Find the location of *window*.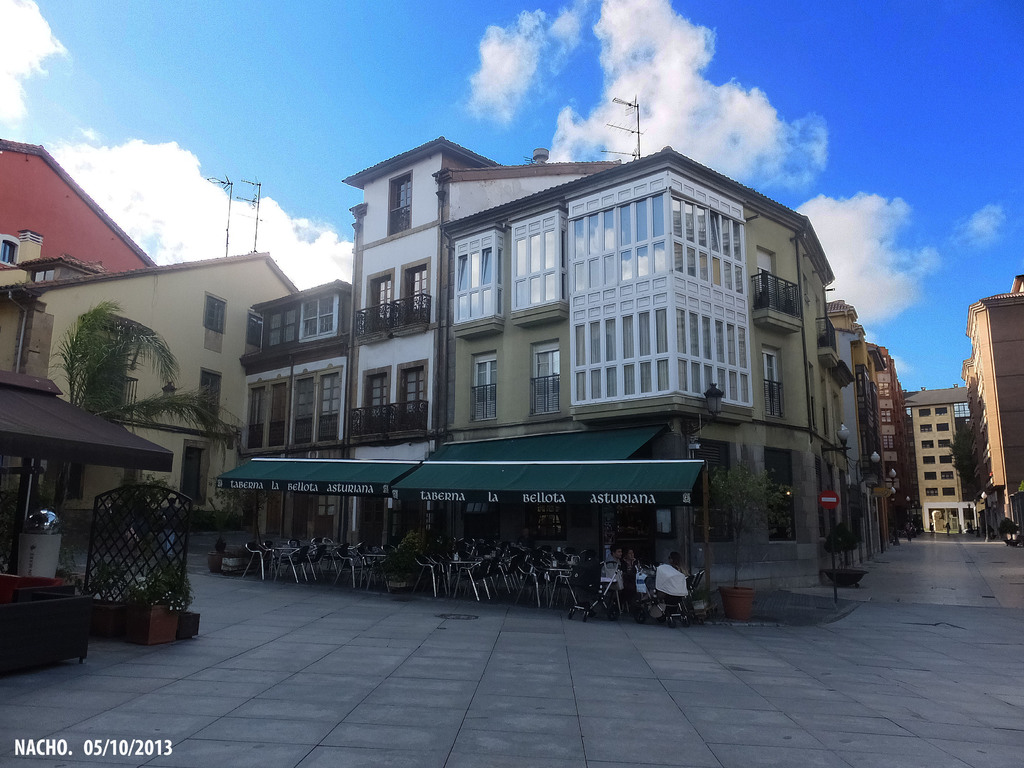
Location: 196, 367, 223, 426.
